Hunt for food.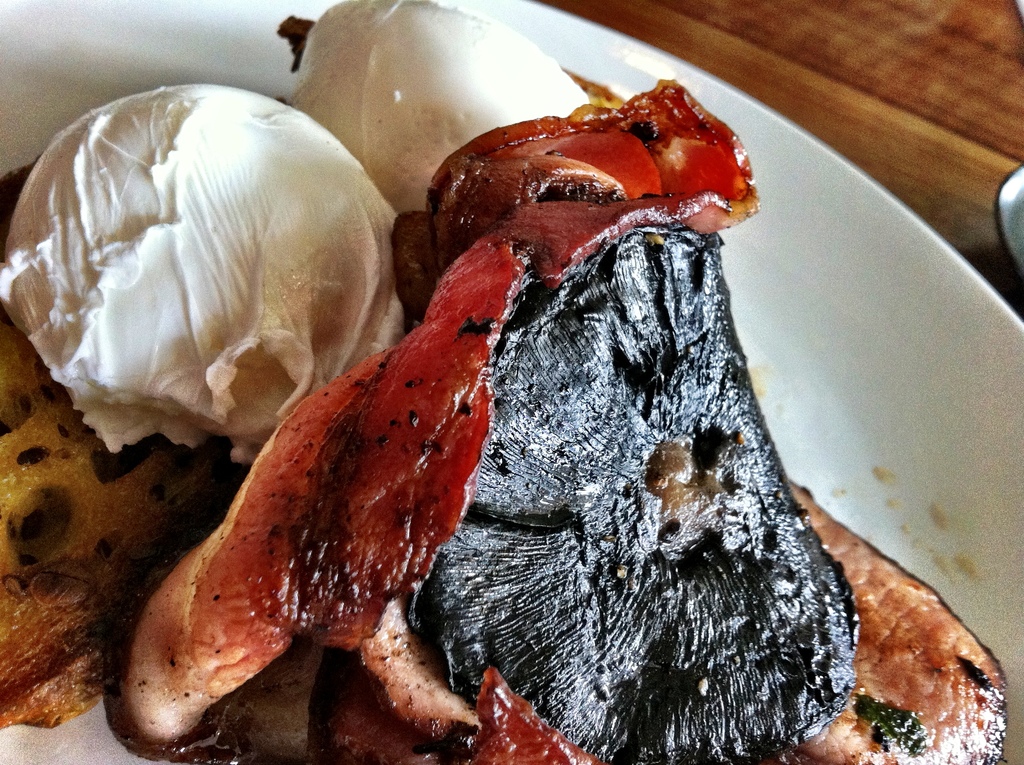
Hunted down at box=[103, 99, 896, 764].
